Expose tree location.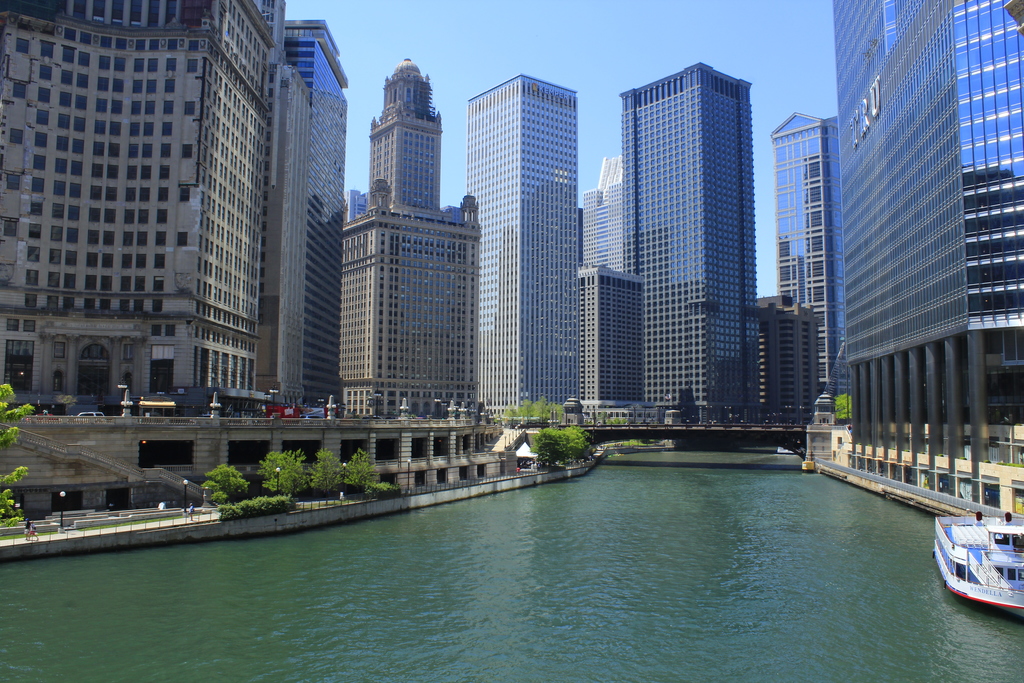
Exposed at {"left": 529, "top": 427, "right": 598, "bottom": 470}.
